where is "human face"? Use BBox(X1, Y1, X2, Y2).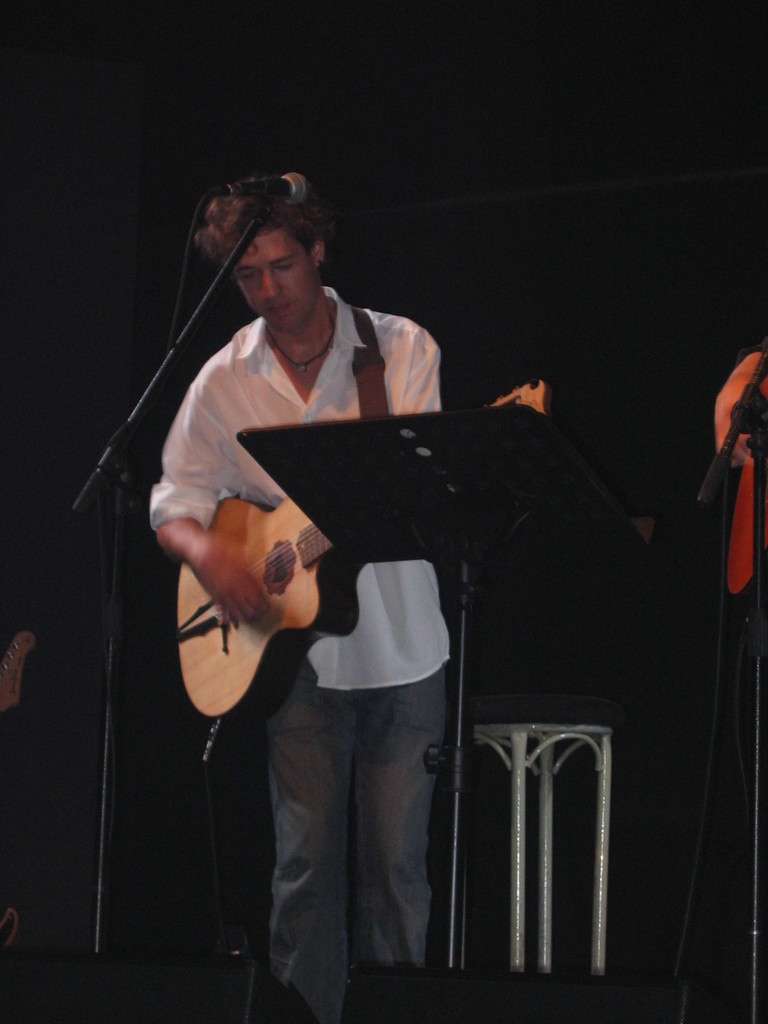
BBox(228, 233, 317, 335).
